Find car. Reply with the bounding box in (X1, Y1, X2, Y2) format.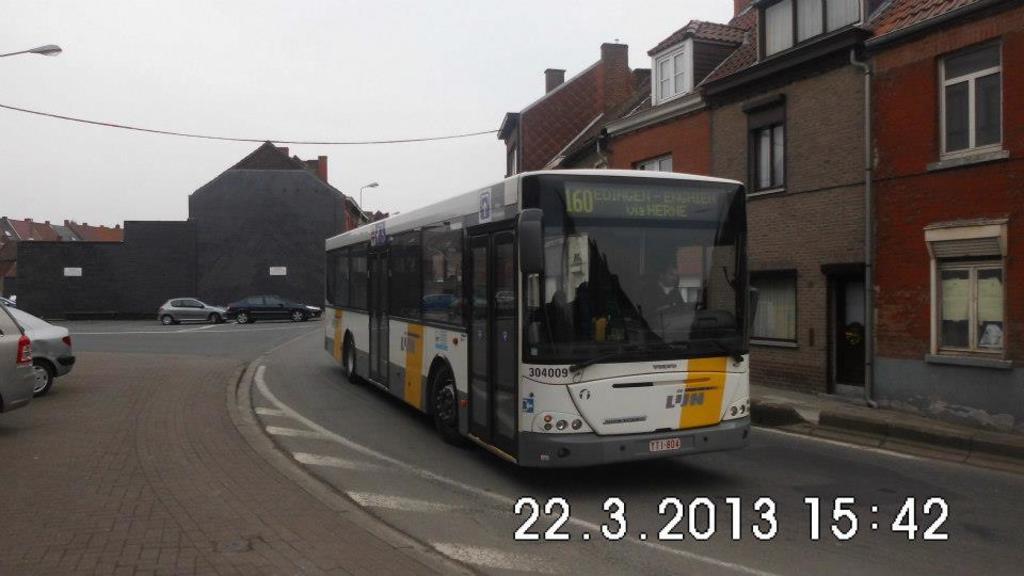
(0, 302, 36, 411).
